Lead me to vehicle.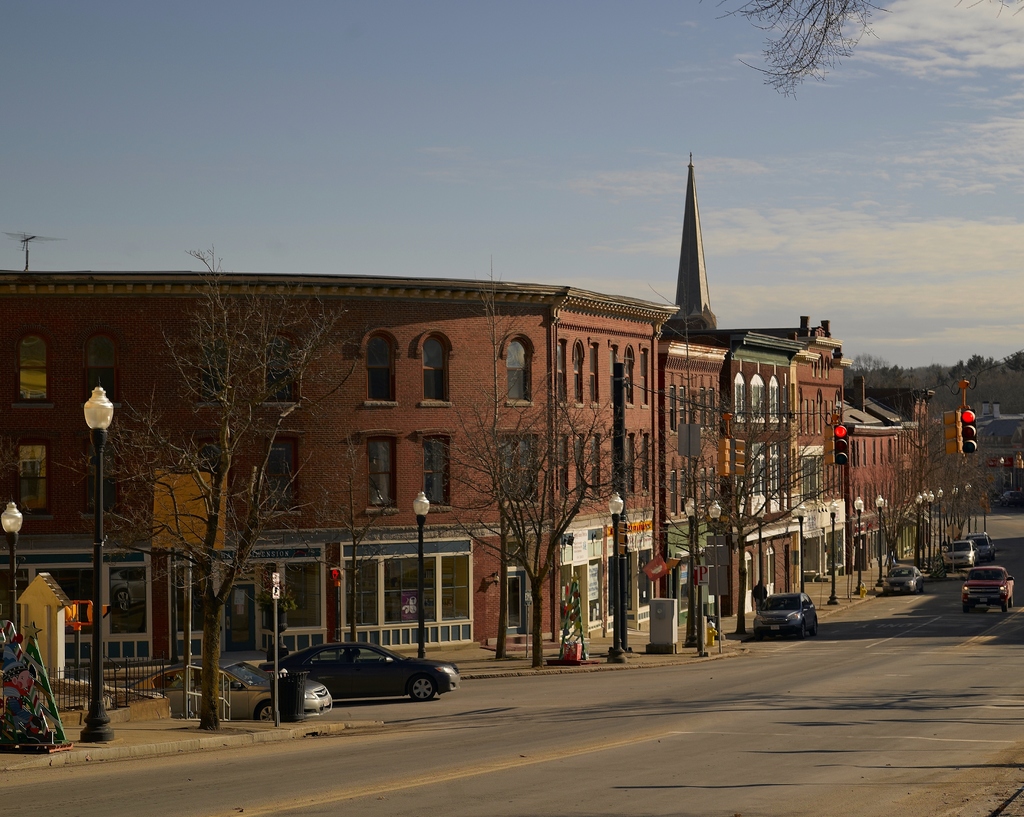
Lead to bbox(969, 531, 1002, 562).
